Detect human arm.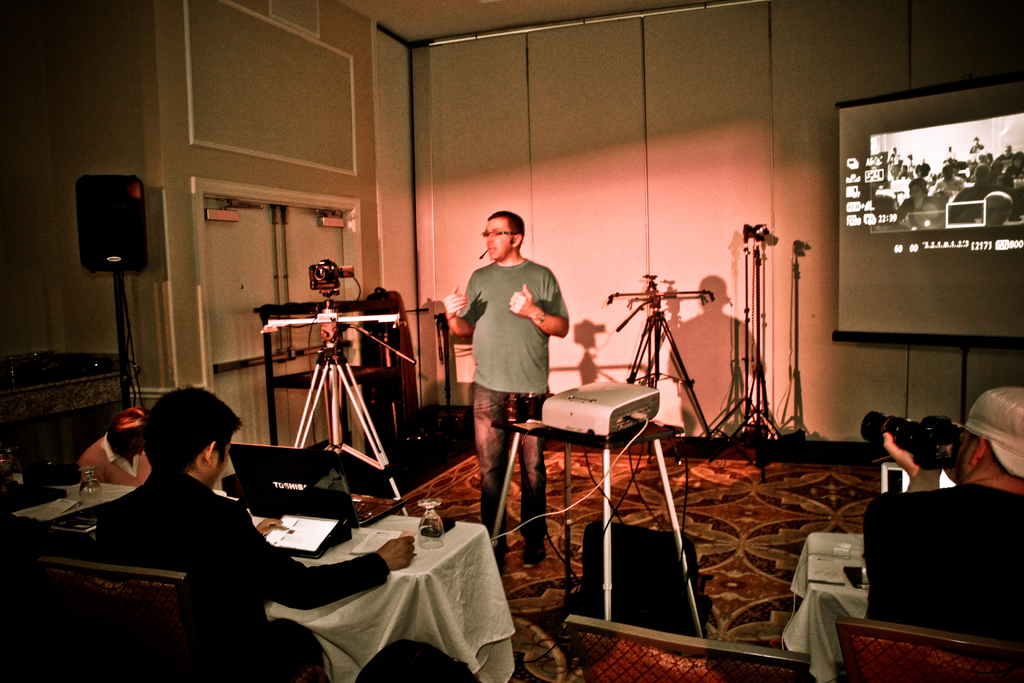
Detected at (446,288,477,341).
